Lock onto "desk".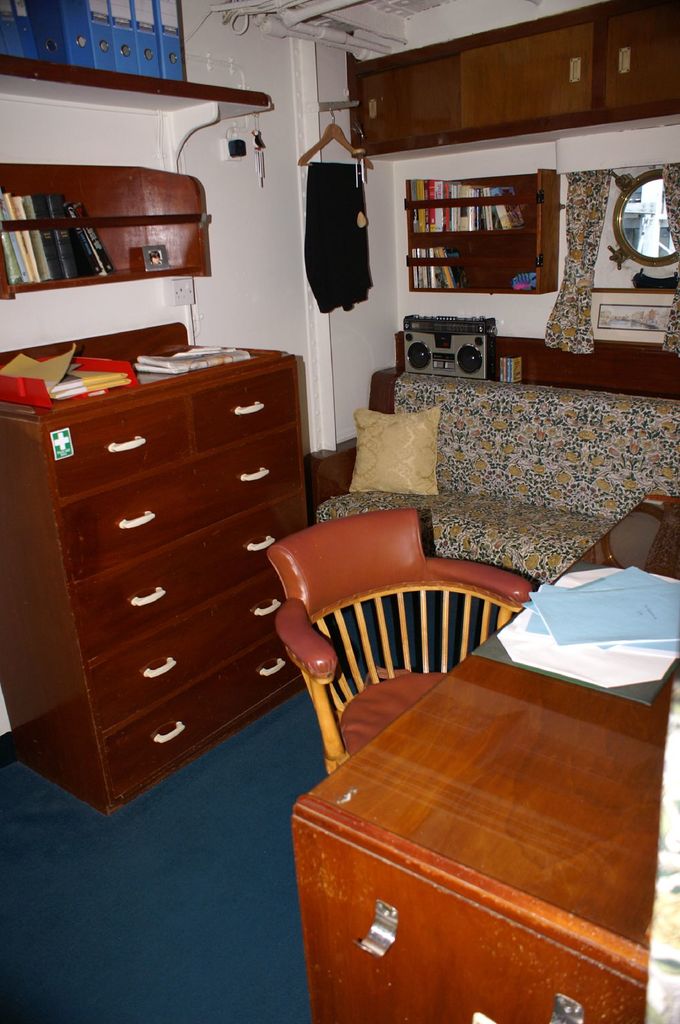
Locked: [left=289, top=493, right=679, bottom=1023].
